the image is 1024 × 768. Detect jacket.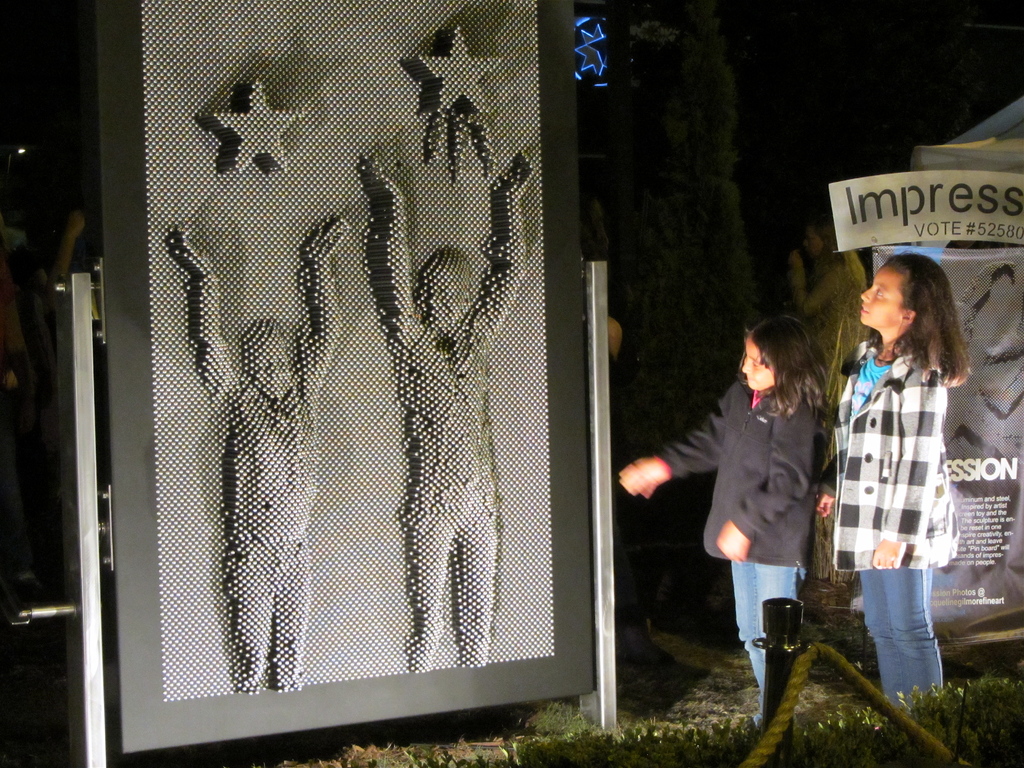
Detection: 650:378:821:573.
